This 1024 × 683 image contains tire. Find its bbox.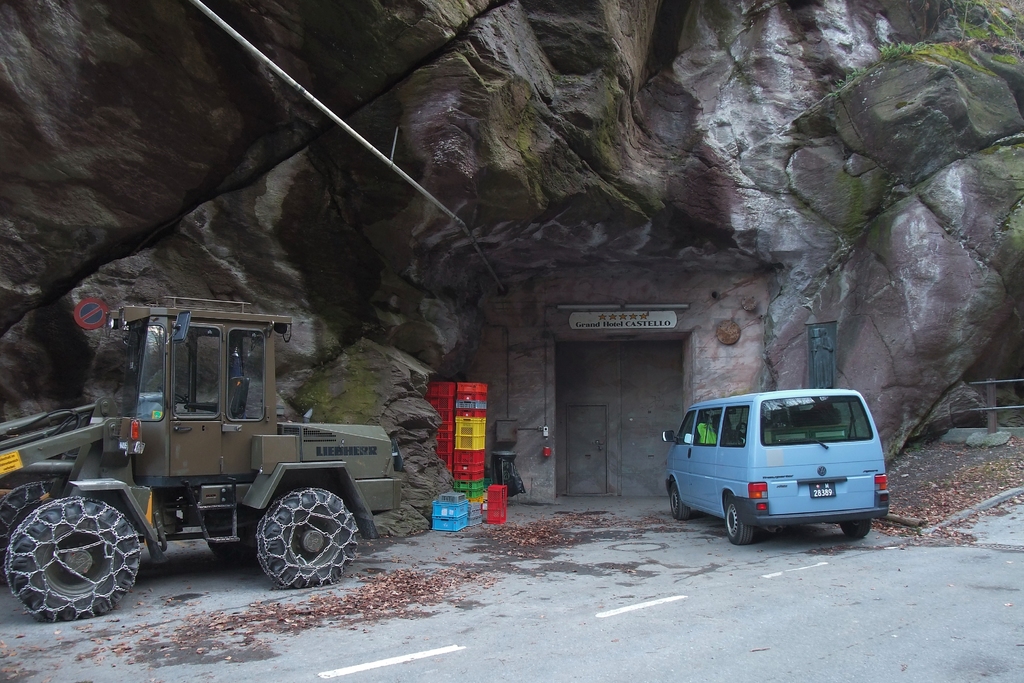
region(3, 497, 142, 621).
